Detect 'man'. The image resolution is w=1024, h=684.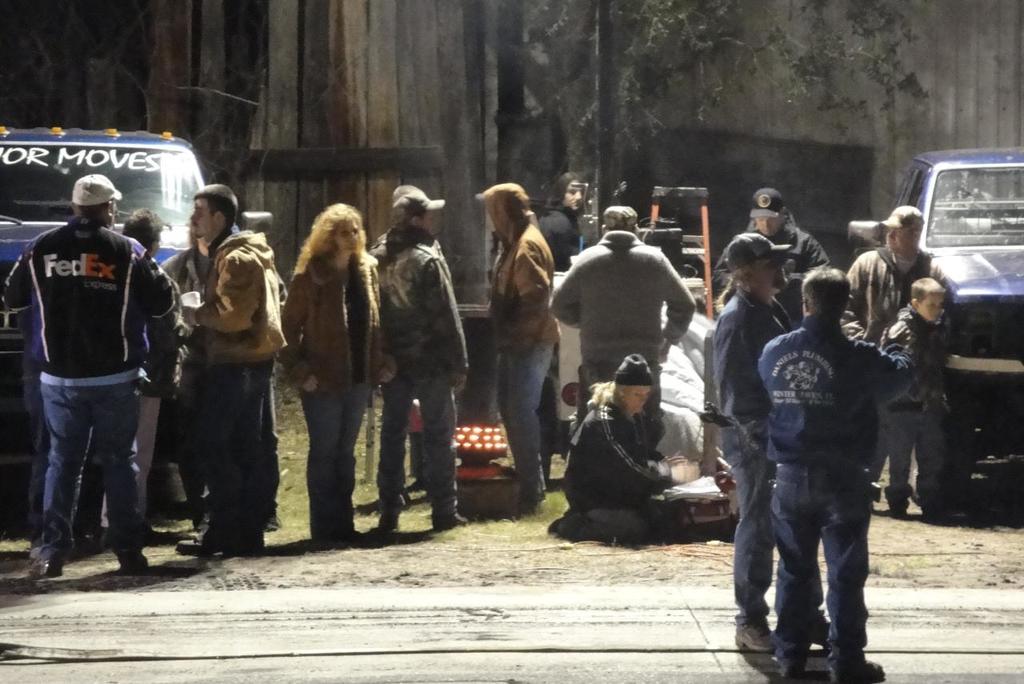
region(170, 183, 283, 554).
